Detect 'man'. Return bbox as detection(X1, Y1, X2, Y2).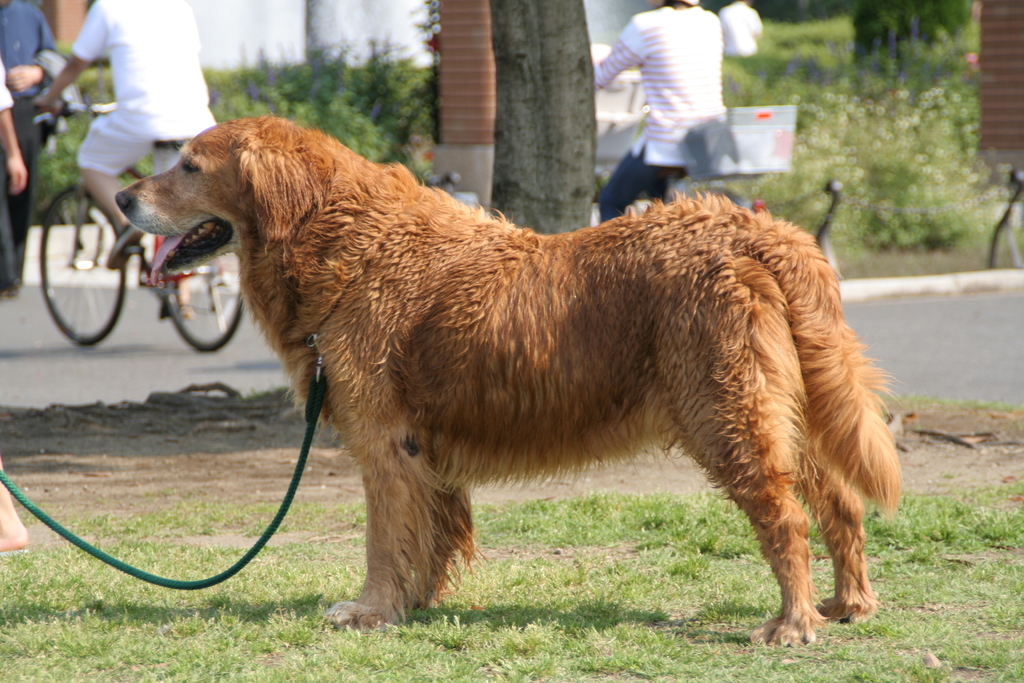
detection(37, 0, 220, 321).
